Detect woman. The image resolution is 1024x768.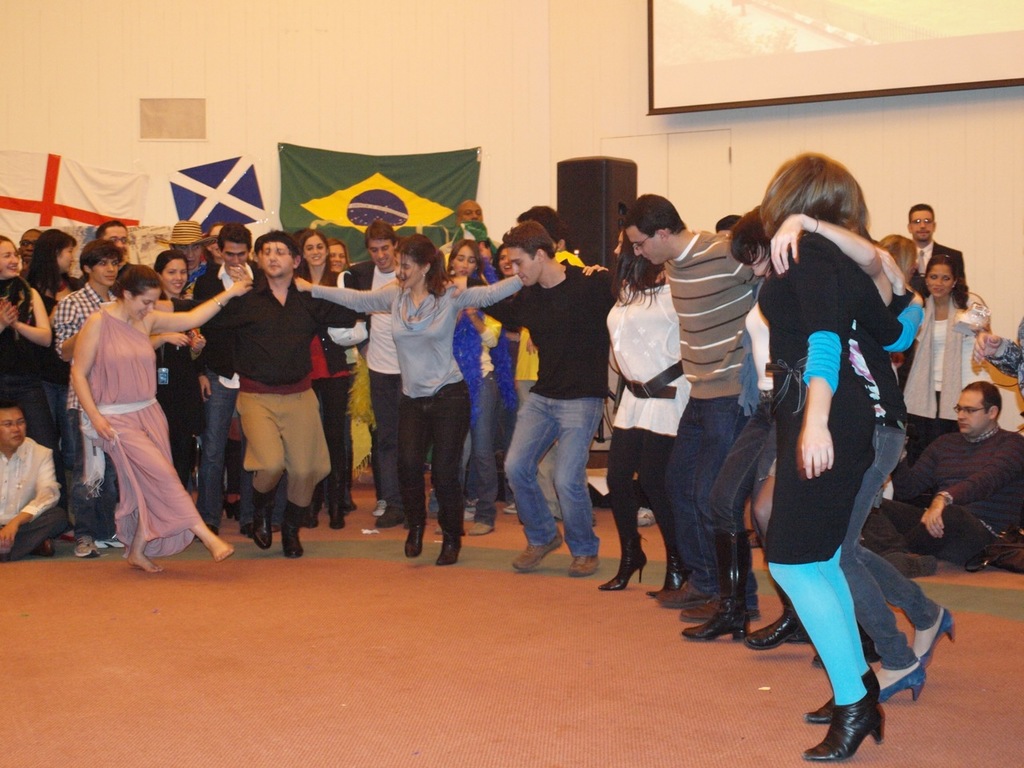
(288,234,529,572).
